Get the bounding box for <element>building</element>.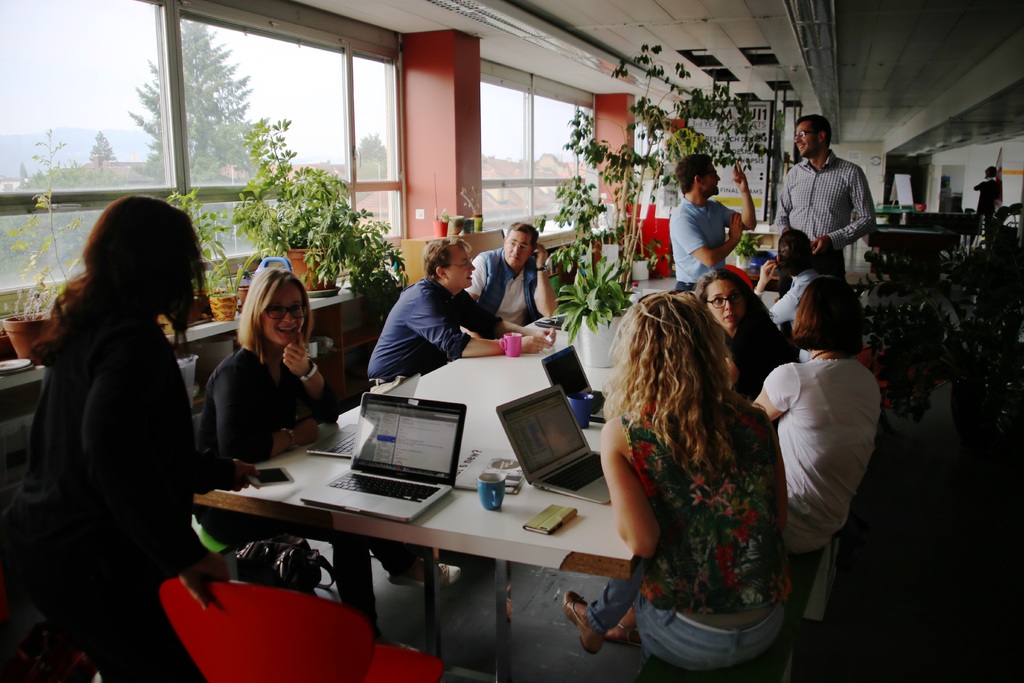
[left=0, top=0, right=1023, bottom=682].
